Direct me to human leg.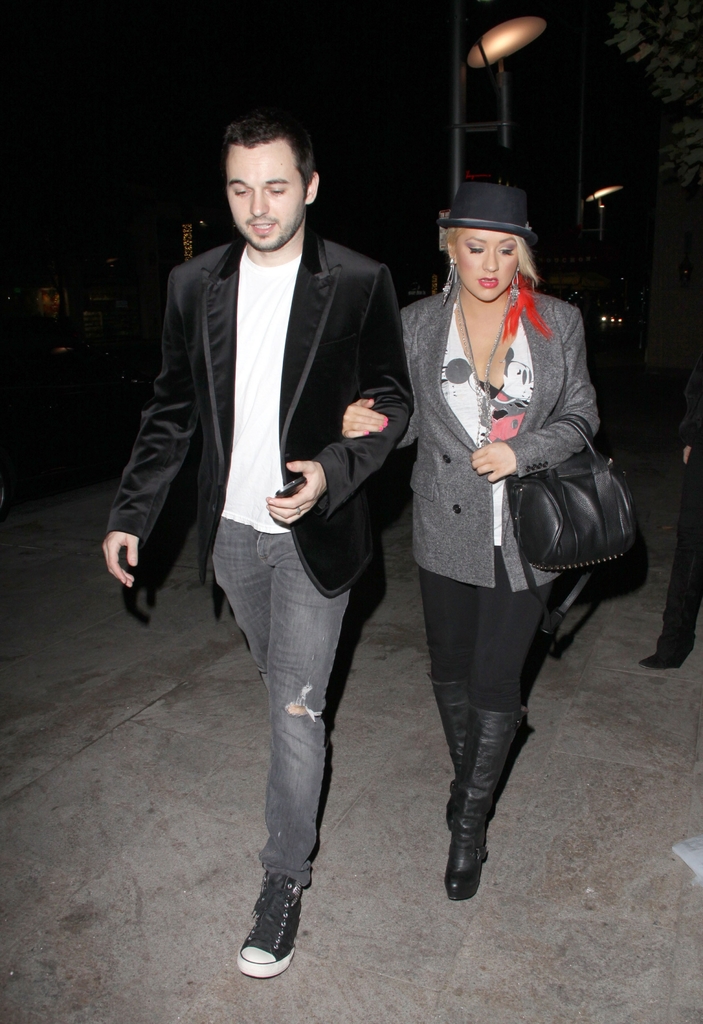
Direction: pyautogui.locateOnScreen(442, 548, 568, 893).
